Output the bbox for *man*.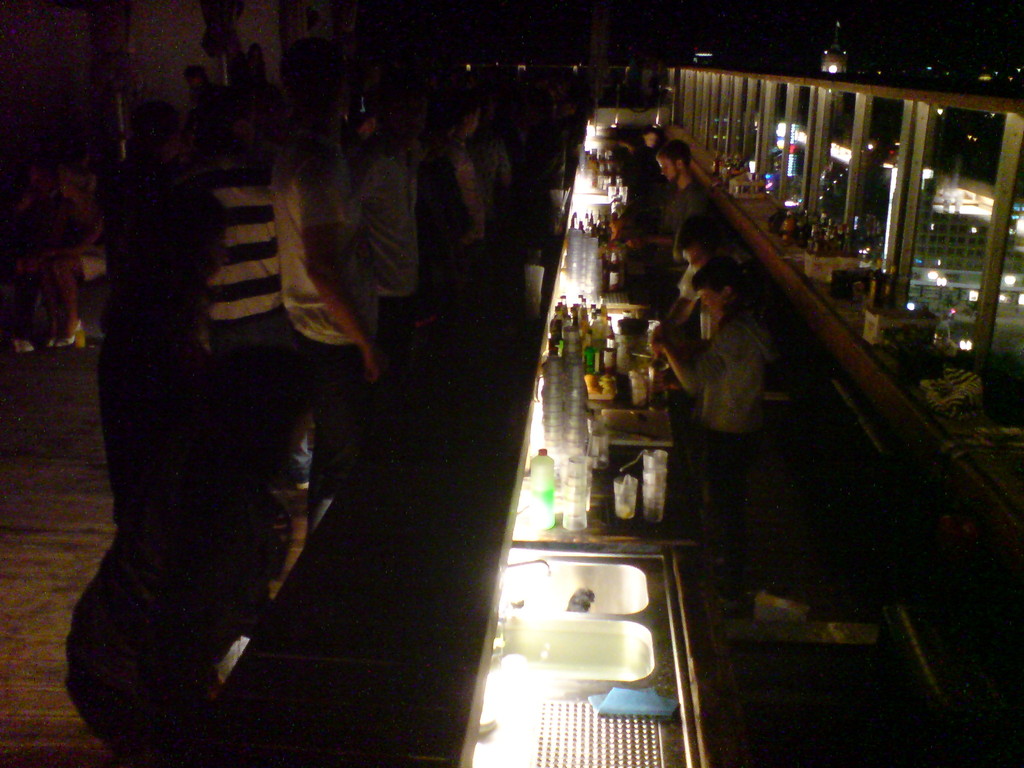
locate(662, 211, 747, 333).
